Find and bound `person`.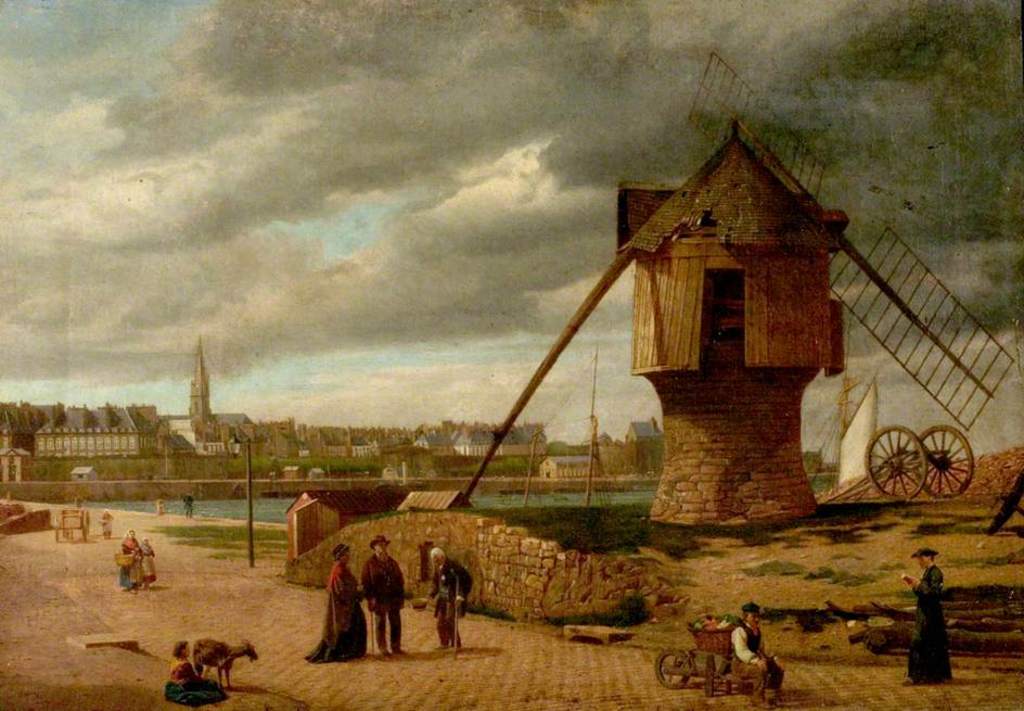
Bound: <bbox>906, 554, 952, 687</bbox>.
